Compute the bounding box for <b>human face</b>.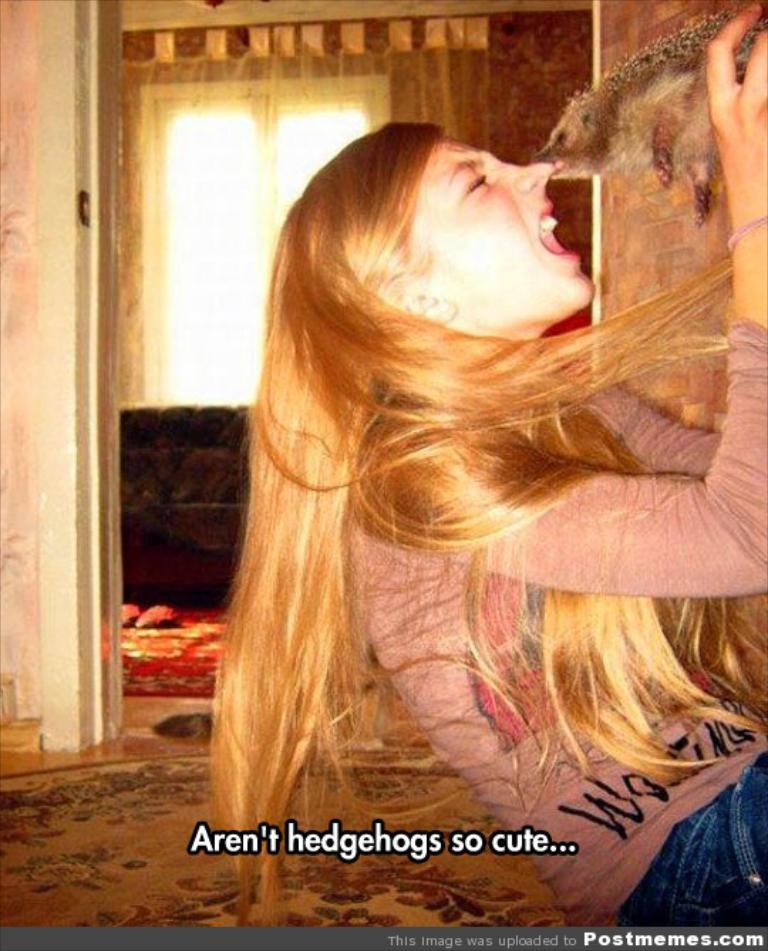
<box>411,139,599,321</box>.
